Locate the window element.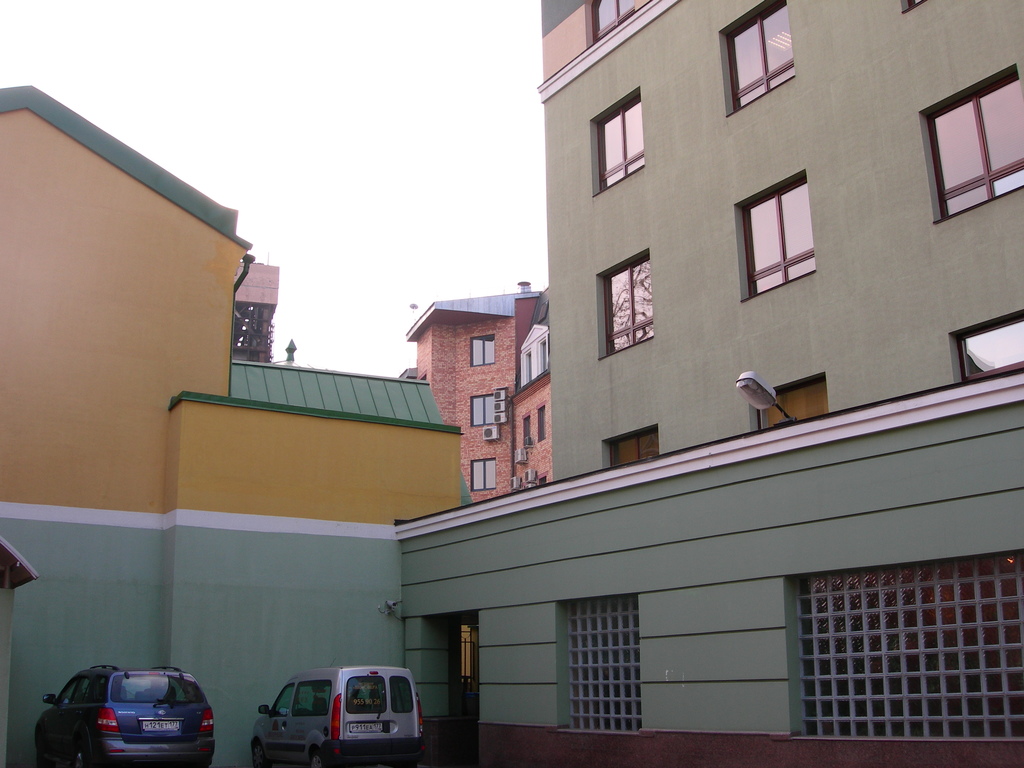
Element bbox: bbox=[593, 95, 648, 204].
